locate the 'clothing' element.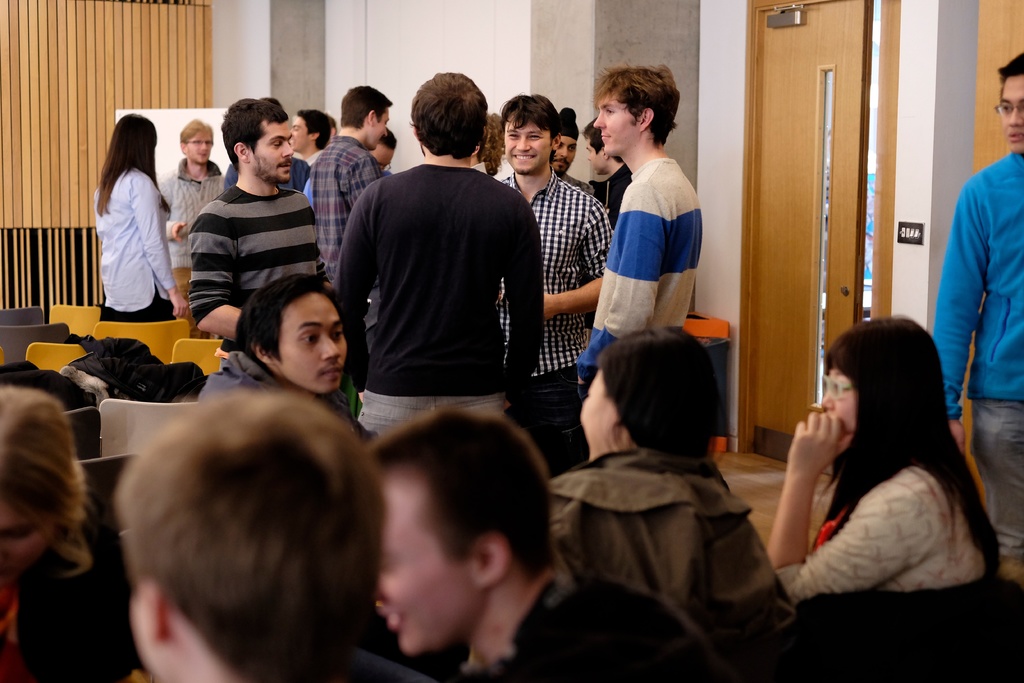
Element bbox: left=931, top=151, right=1022, bottom=557.
